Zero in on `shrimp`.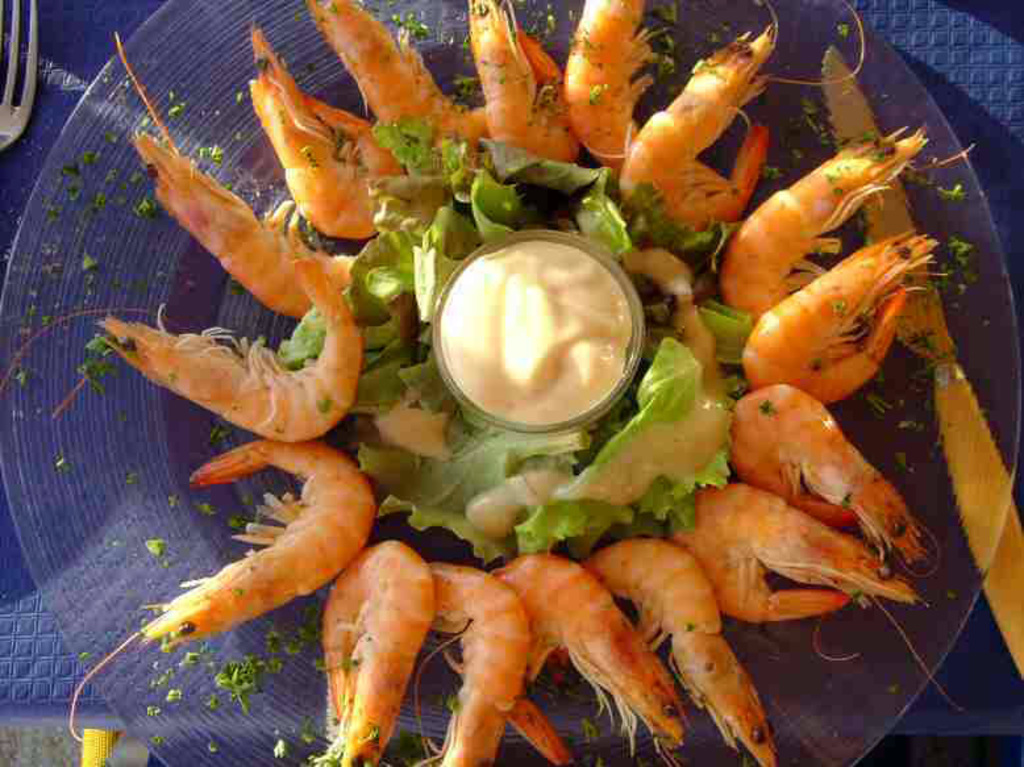
Zeroed in: crop(621, 12, 862, 239).
